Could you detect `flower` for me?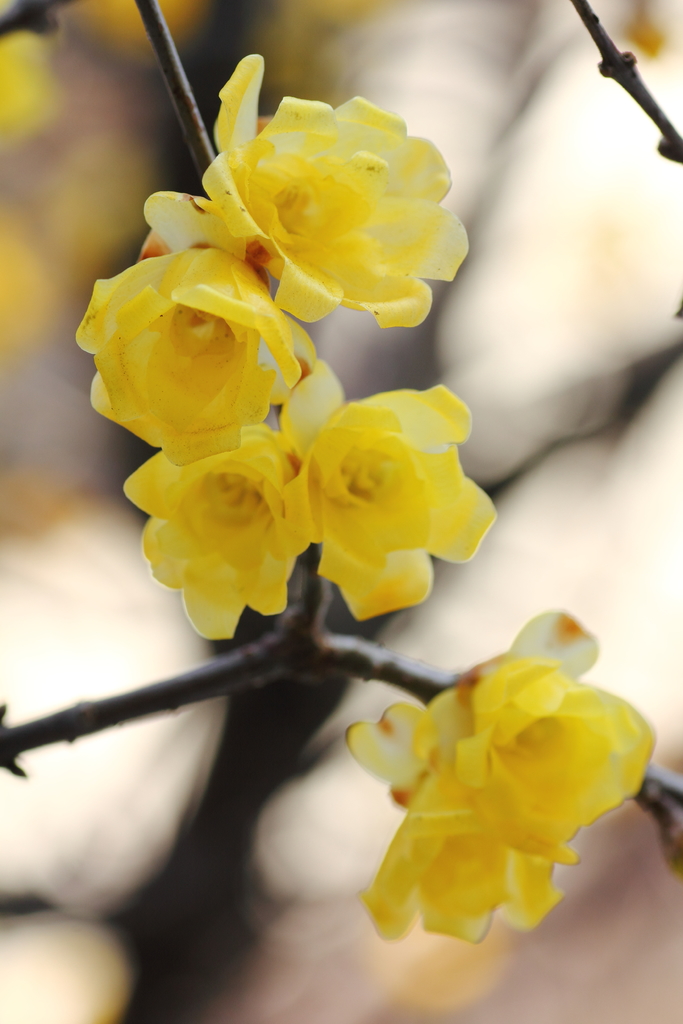
Detection result: 283,378,502,639.
